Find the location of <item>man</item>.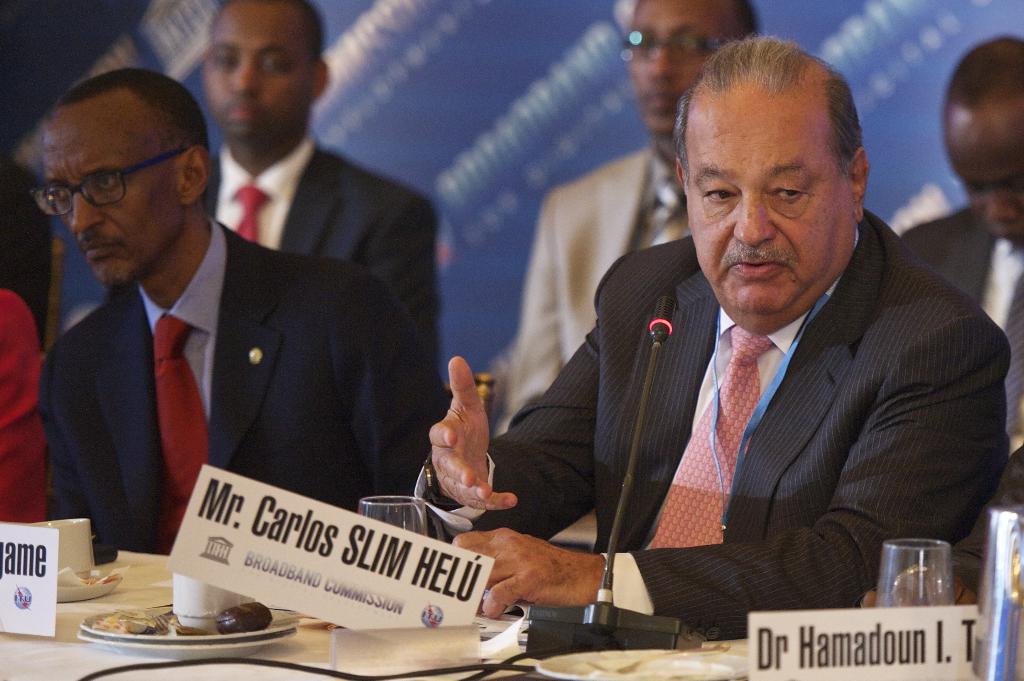
Location: Rect(477, 0, 764, 440).
